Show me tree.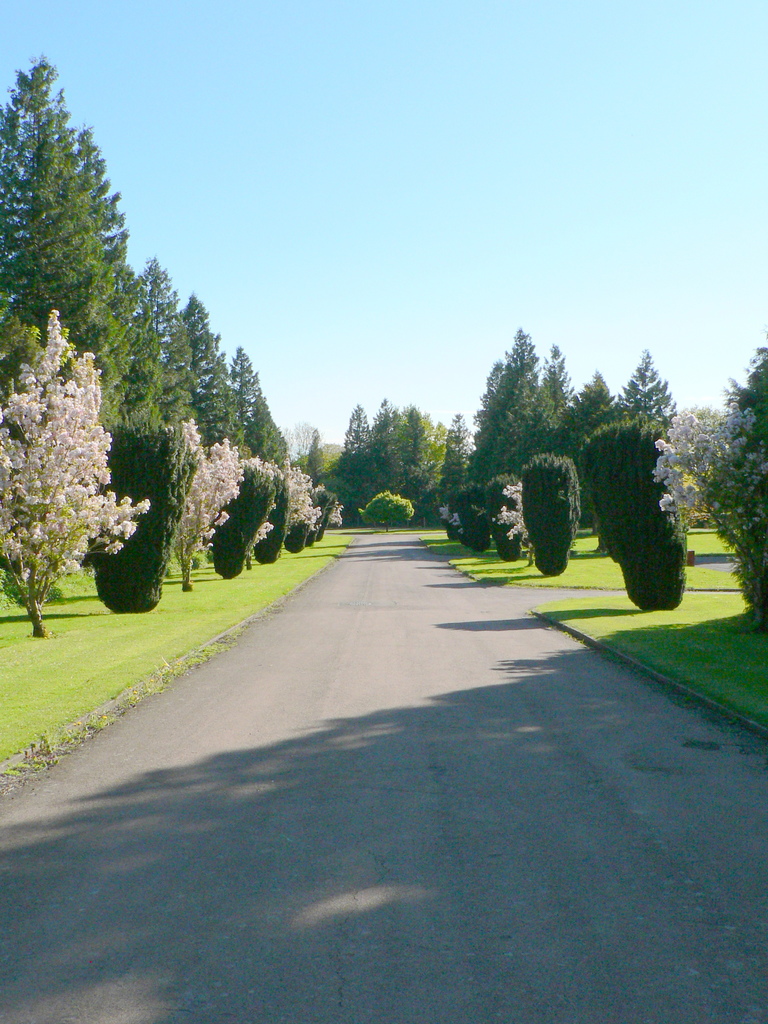
tree is here: locate(136, 417, 246, 586).
